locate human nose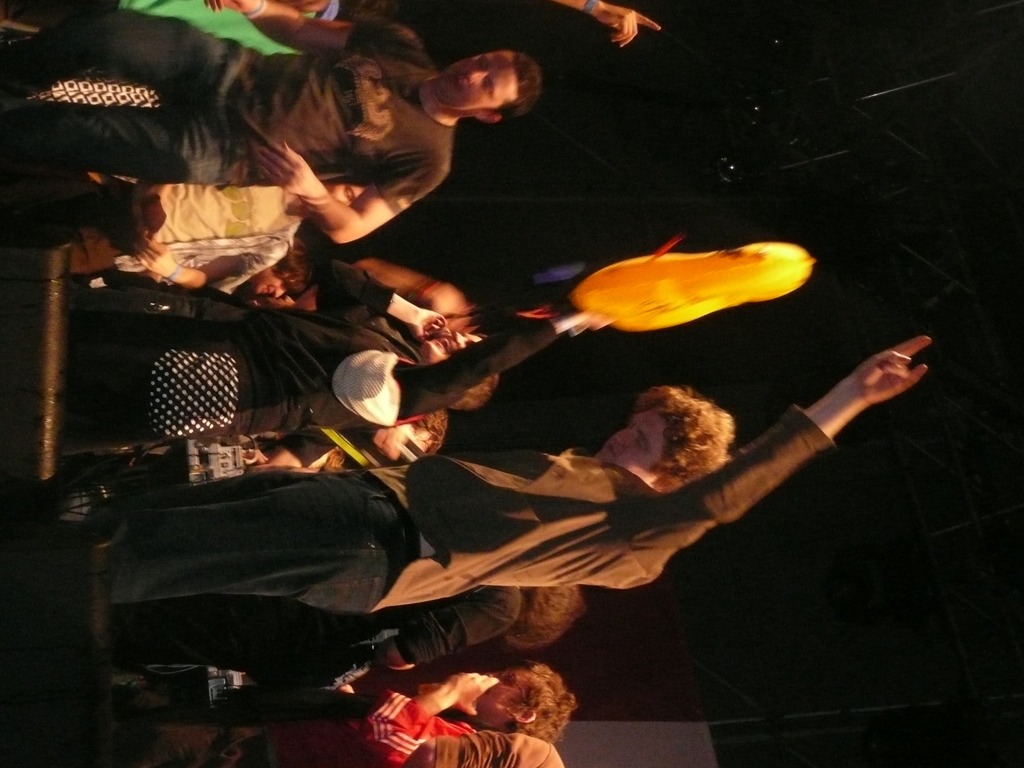
bbox=(614, 429, 630, 446)
